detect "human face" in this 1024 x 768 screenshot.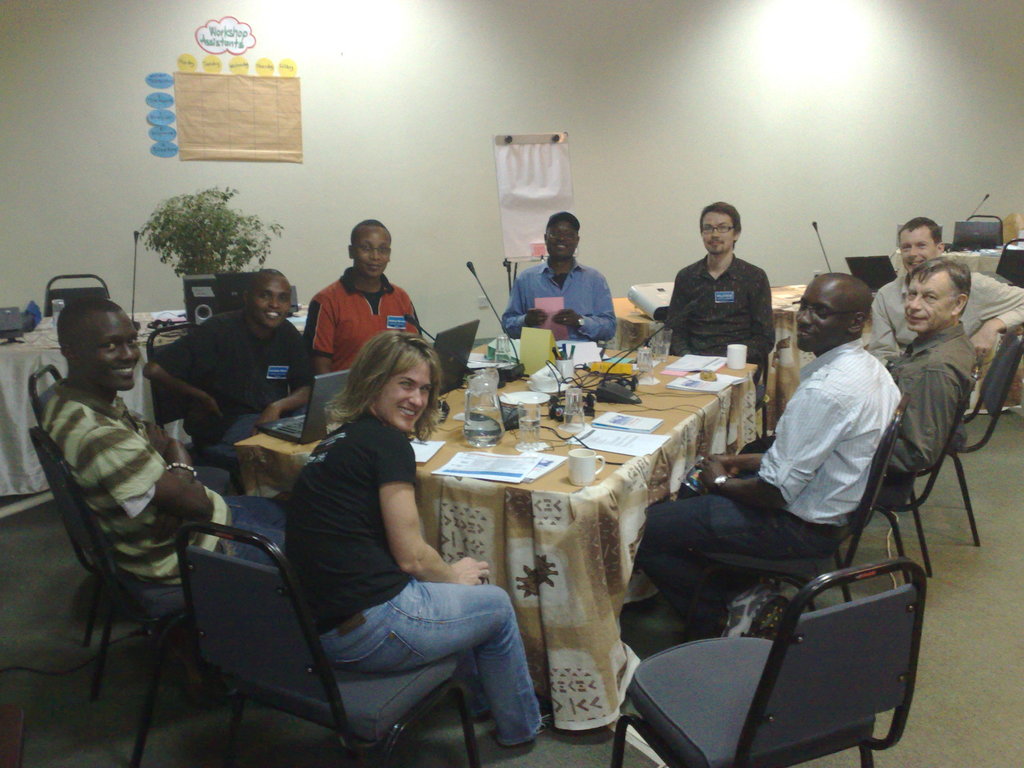
Detection: <region>544, 218, 575, 259</region>.
